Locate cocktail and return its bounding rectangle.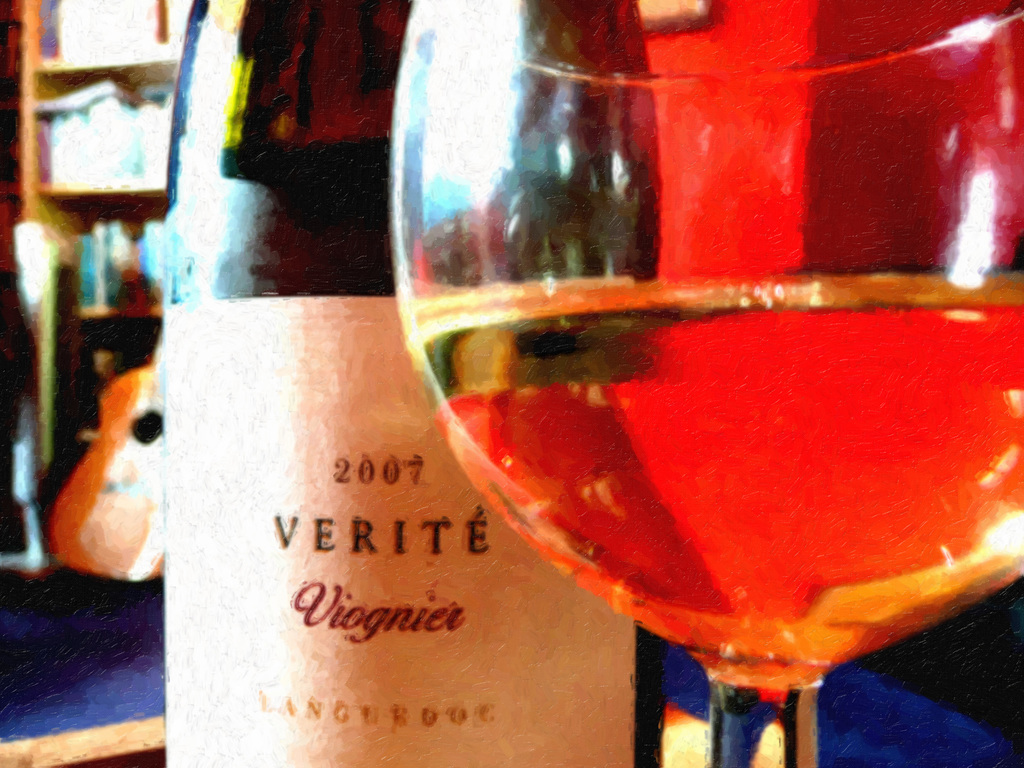
<box>401,0,1023,756</box>.
